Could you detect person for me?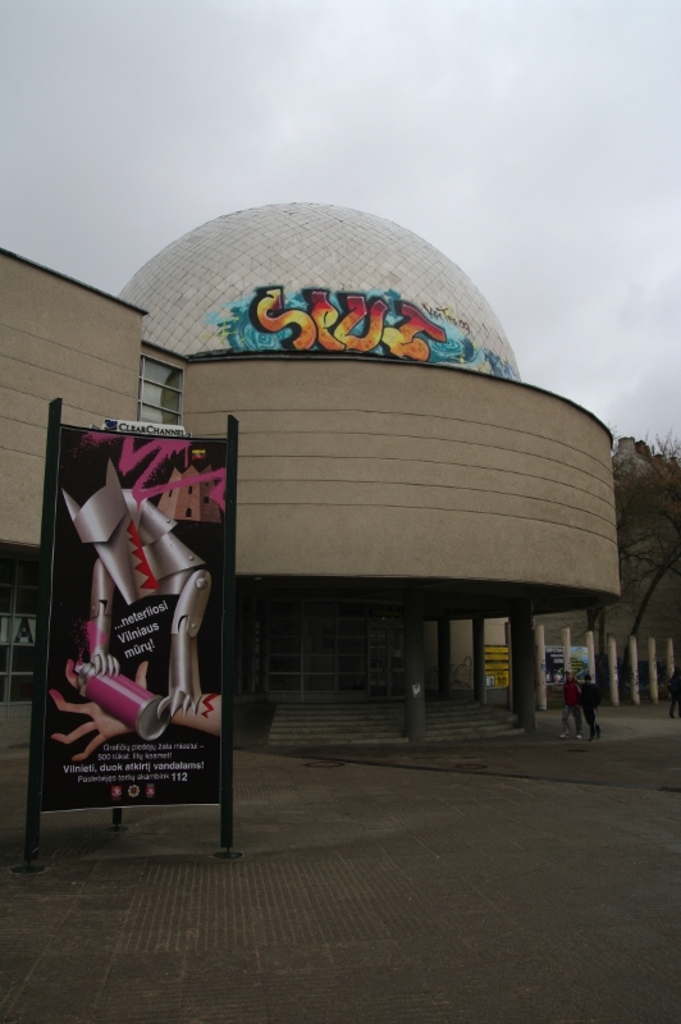
Detection result: [left=561, top=668, right=585, bottom=740].
